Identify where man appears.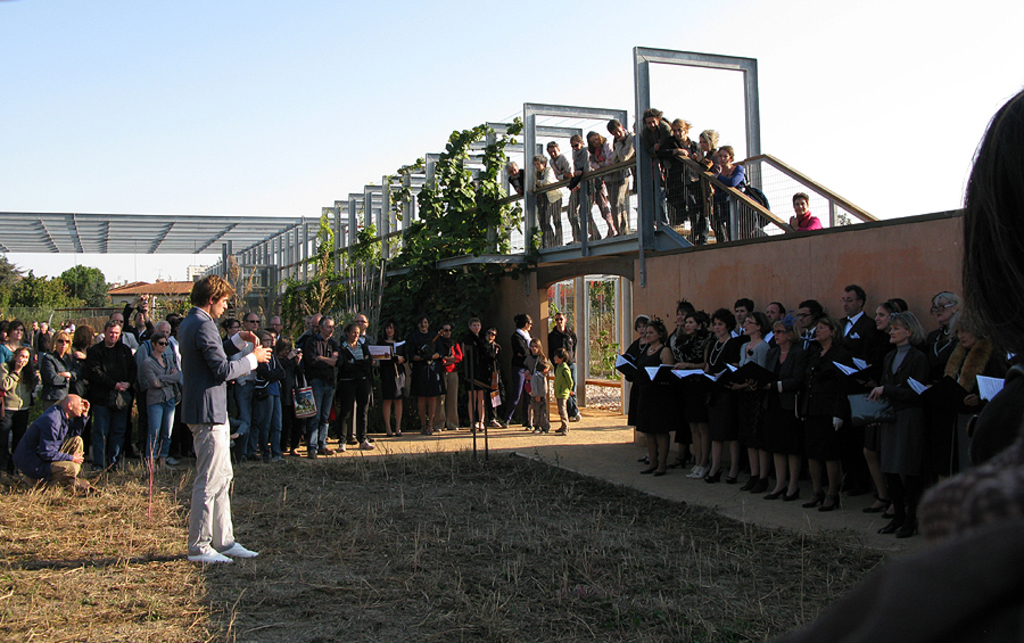
Appears at box(733, 296, 757, 469).
